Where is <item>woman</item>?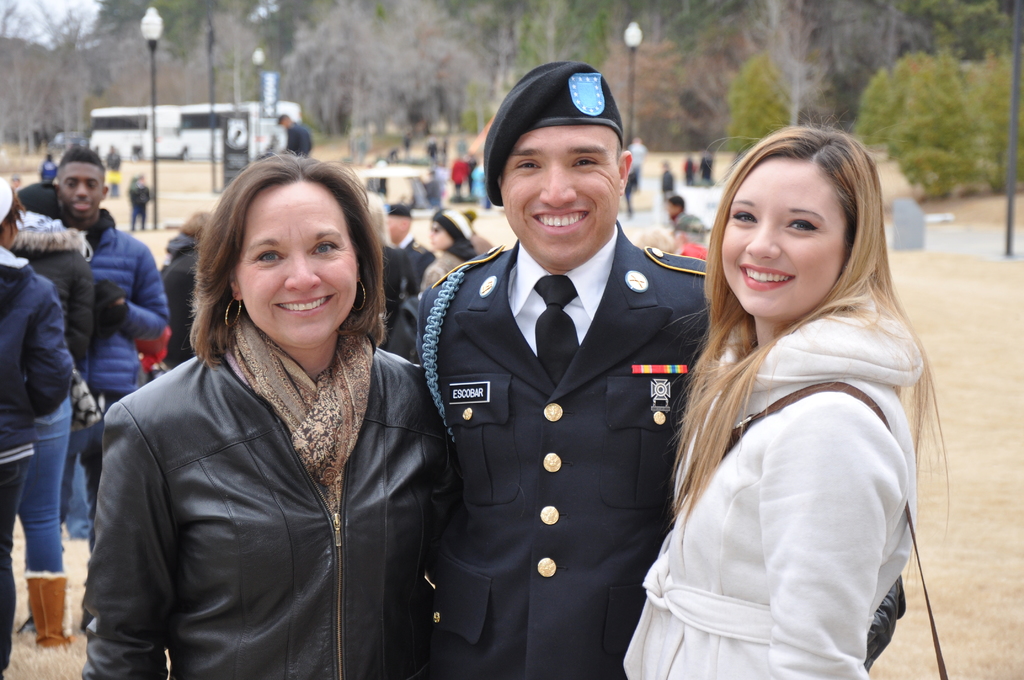
{"x1": 80, "y1": 152, "x2": 450, "y2": 679}.
